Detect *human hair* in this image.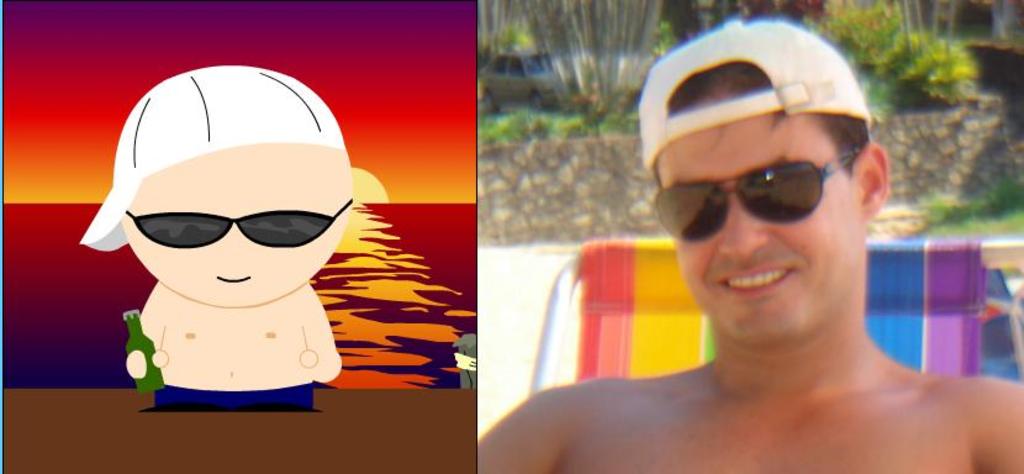
Detection: 656,62,873,191.
